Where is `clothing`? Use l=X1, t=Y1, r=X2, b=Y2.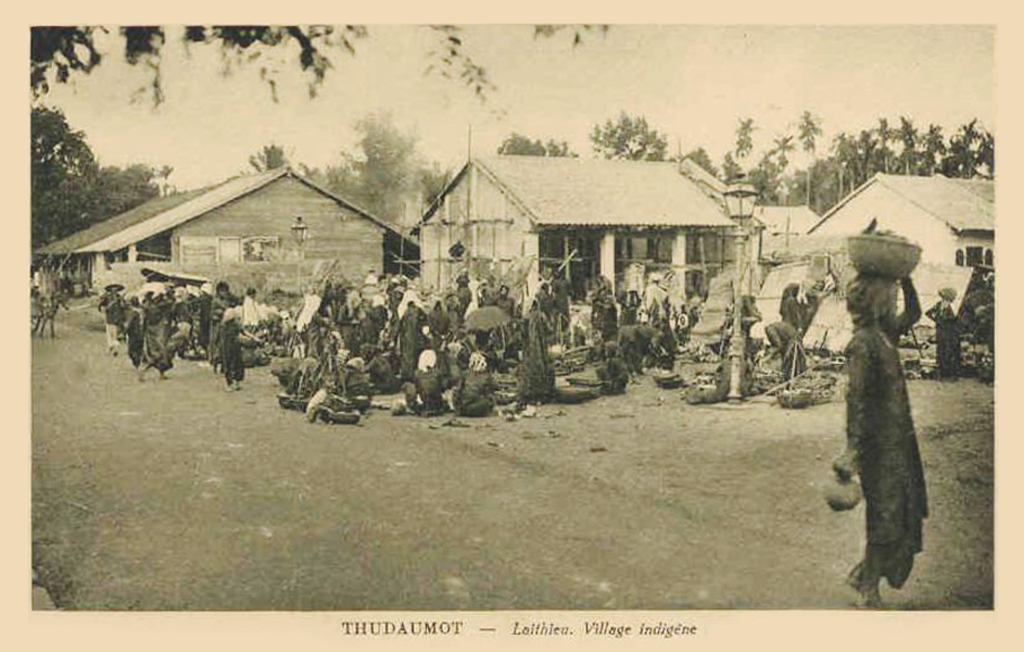
l=775, t=287, r=805, b=330.
